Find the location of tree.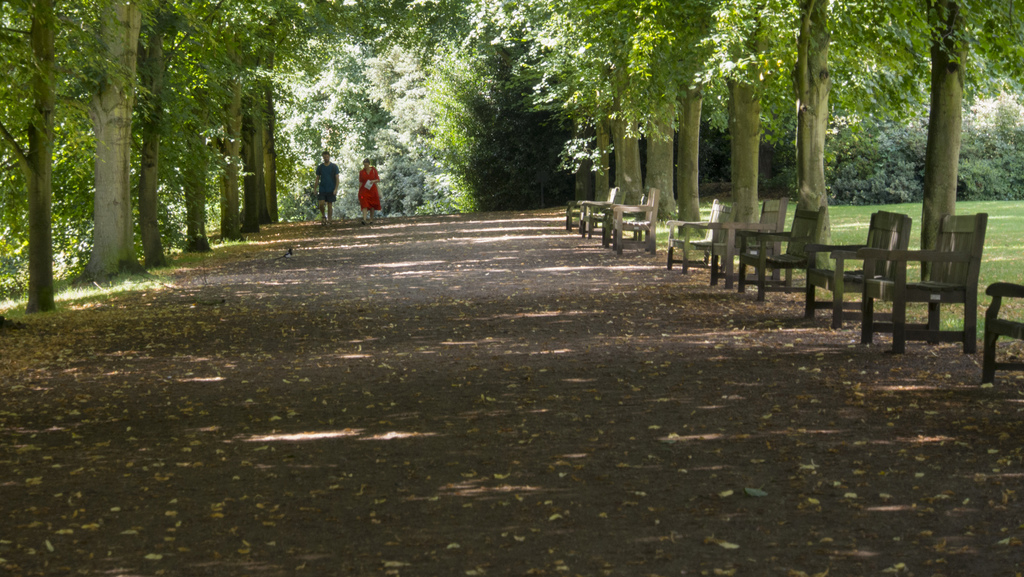
Location: crop(570, 0, 690, 234).
